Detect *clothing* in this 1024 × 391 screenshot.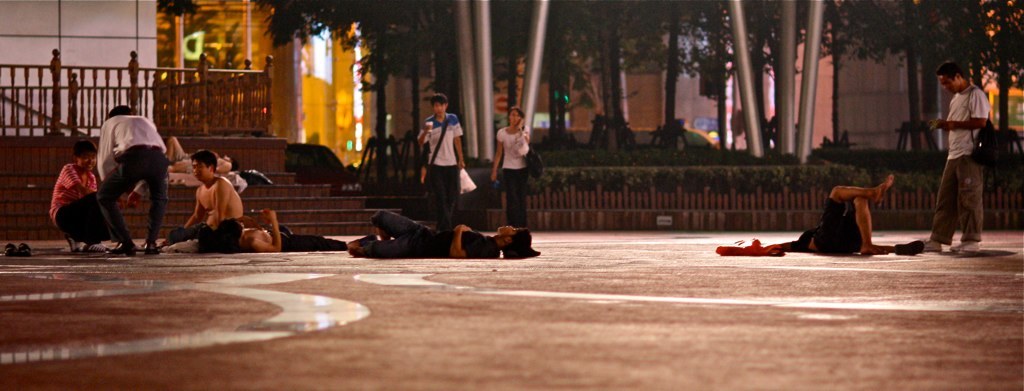
Detection: select_region(808, 196, 852, 258).
